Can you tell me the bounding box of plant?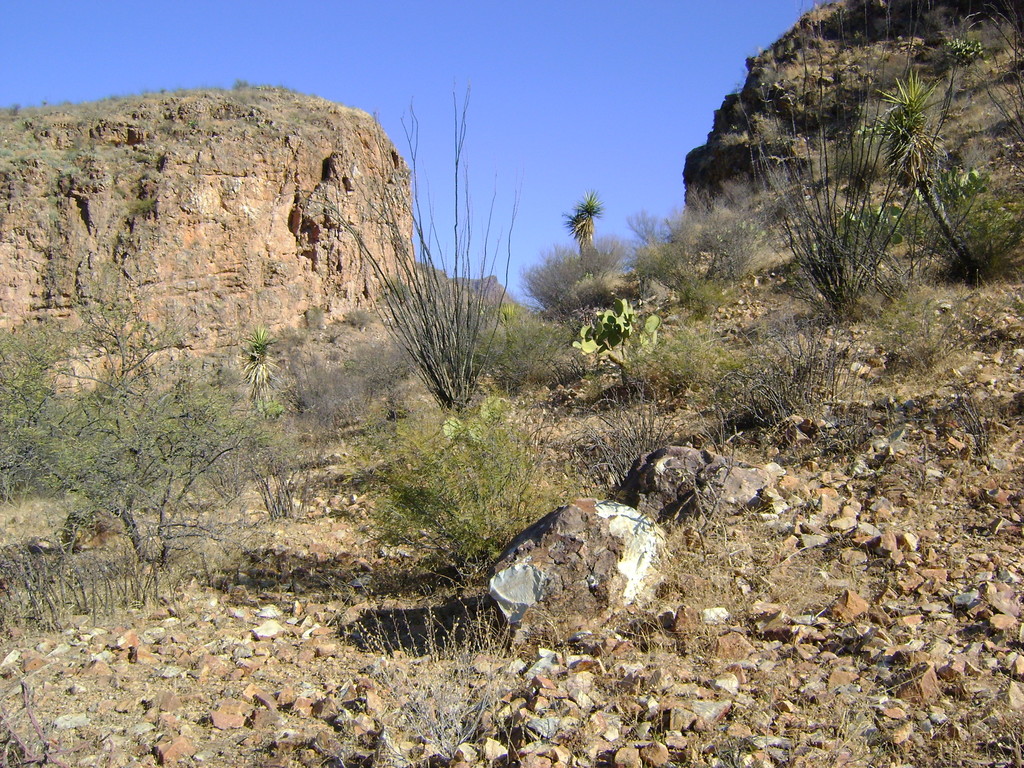
[left=316, top=396, right=599, bottom=586].
